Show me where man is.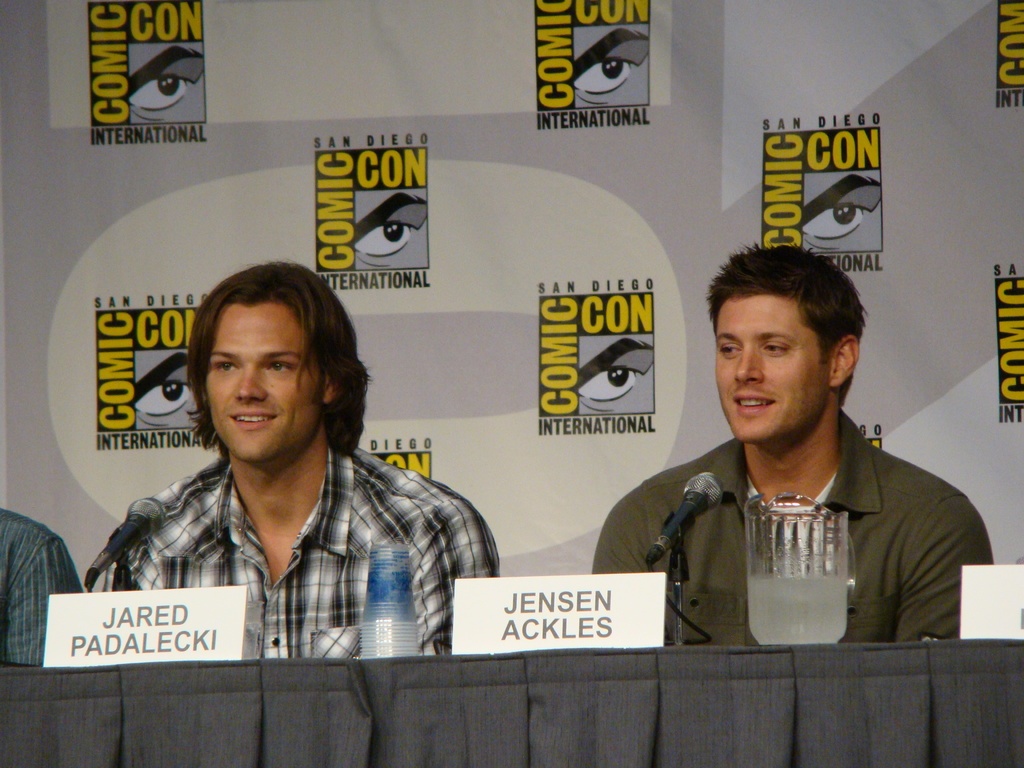
man is at [600, 249, 988, 646].
